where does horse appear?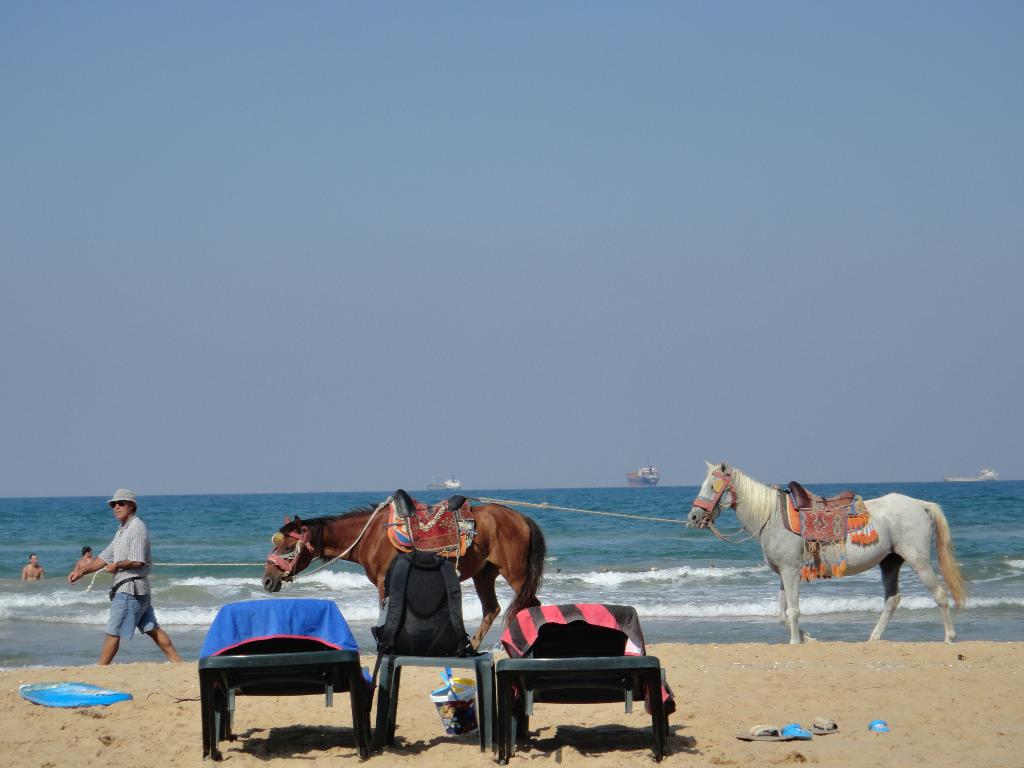
Appears at 679 461 969 651.
